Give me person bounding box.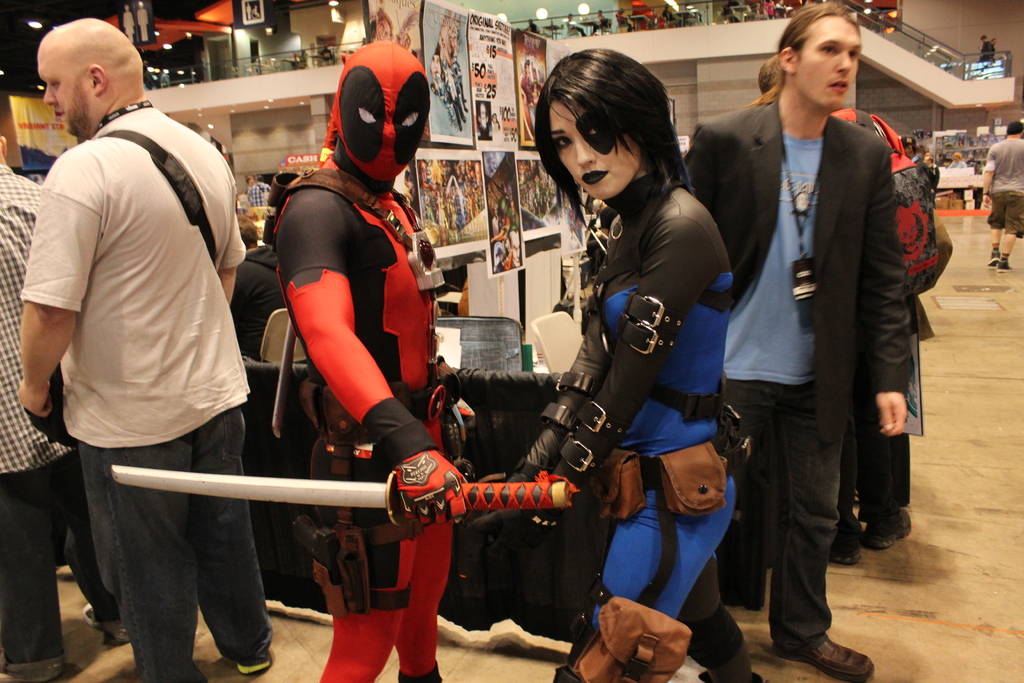
[left=492, top=114, right=500, bottom=145].
